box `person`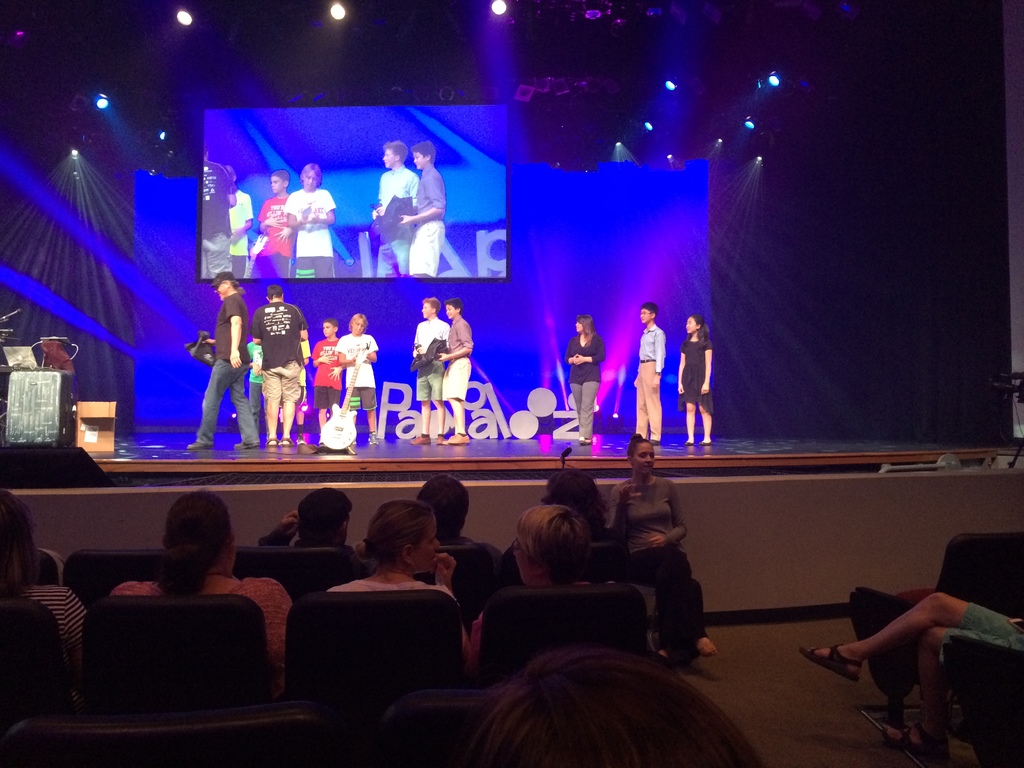
(564,316,601,444)
